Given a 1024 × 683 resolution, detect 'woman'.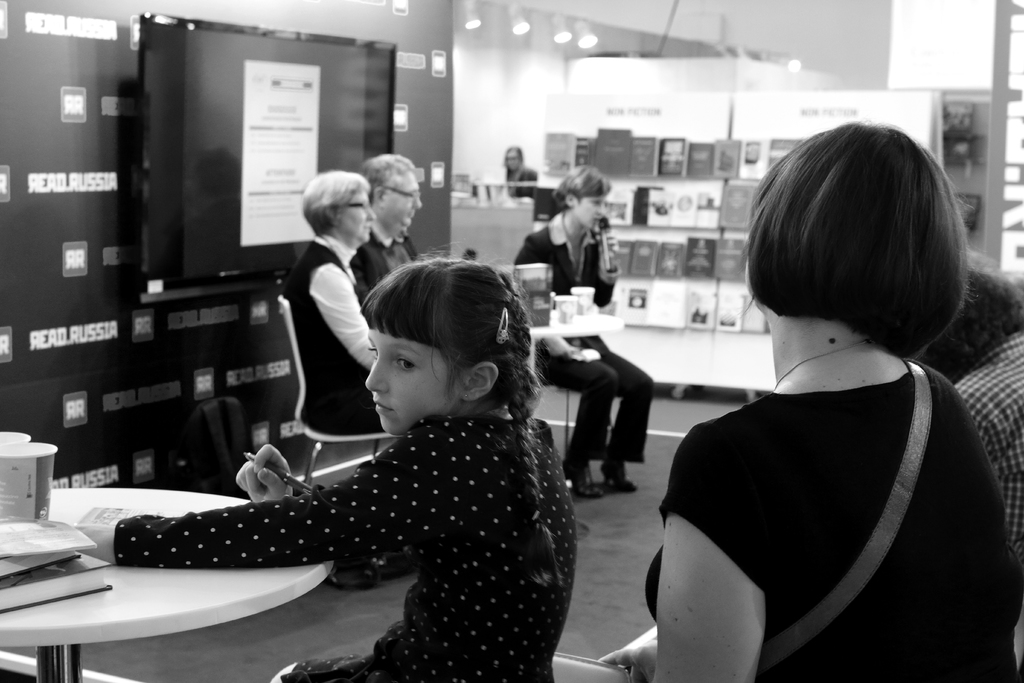
{"left": 612, "top": 113, "right": 996, "bottom": 681}.
